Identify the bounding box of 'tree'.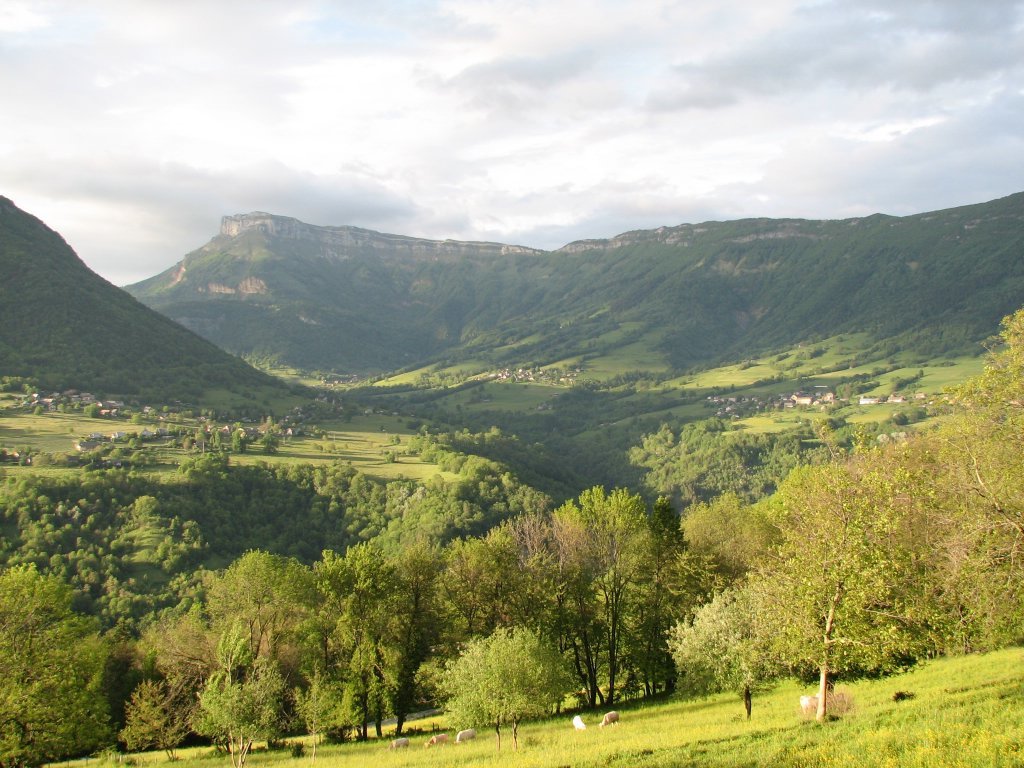
bbox(192, 615, 277, 766).
